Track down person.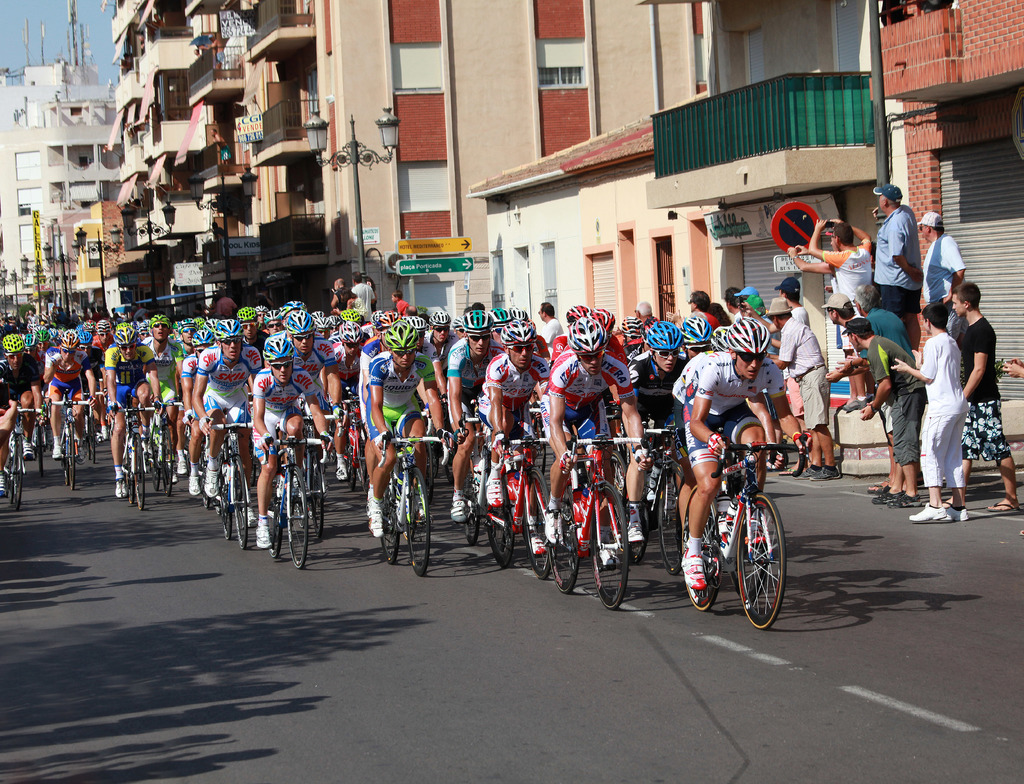
Tracked to [left=711, top=327, right=788, bottom=459].
